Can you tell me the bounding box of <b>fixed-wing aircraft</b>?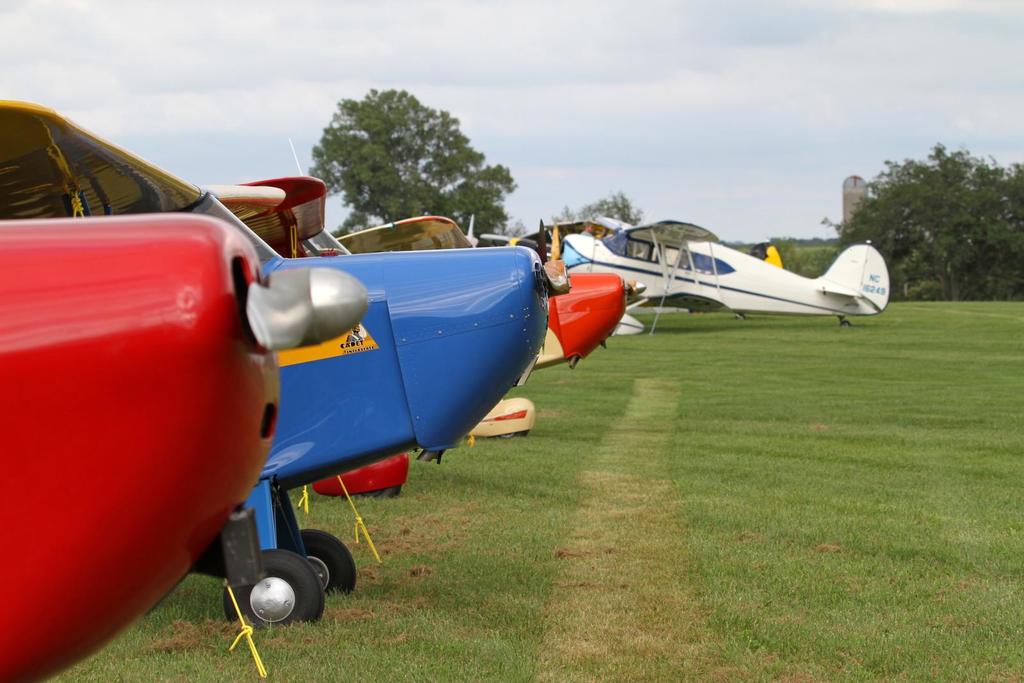
rect(0, 99, 543, 621).
